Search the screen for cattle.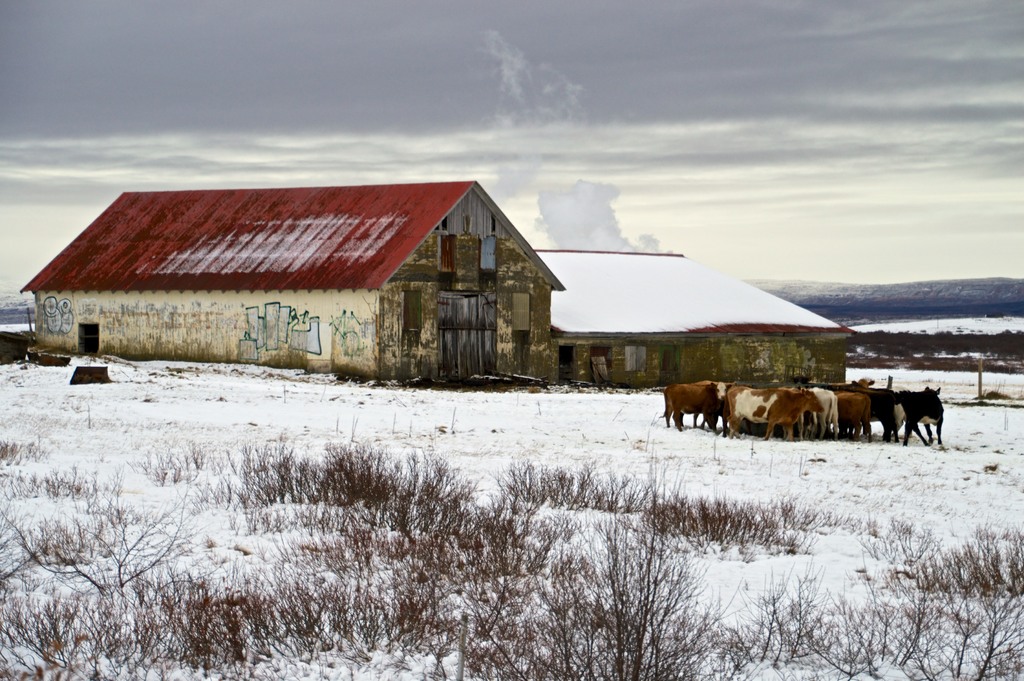
Found at detection(900, 388, 943, 448).
